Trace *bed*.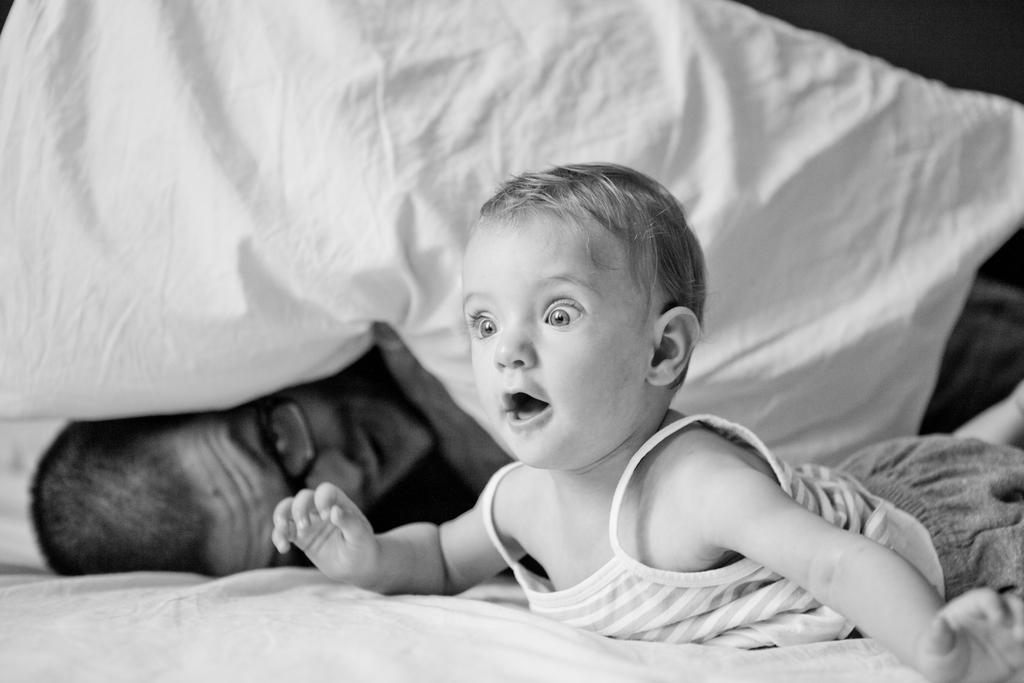
Traced to {"x1": 0, "y1": 0, "x2": 1023, "y2": 682}.
